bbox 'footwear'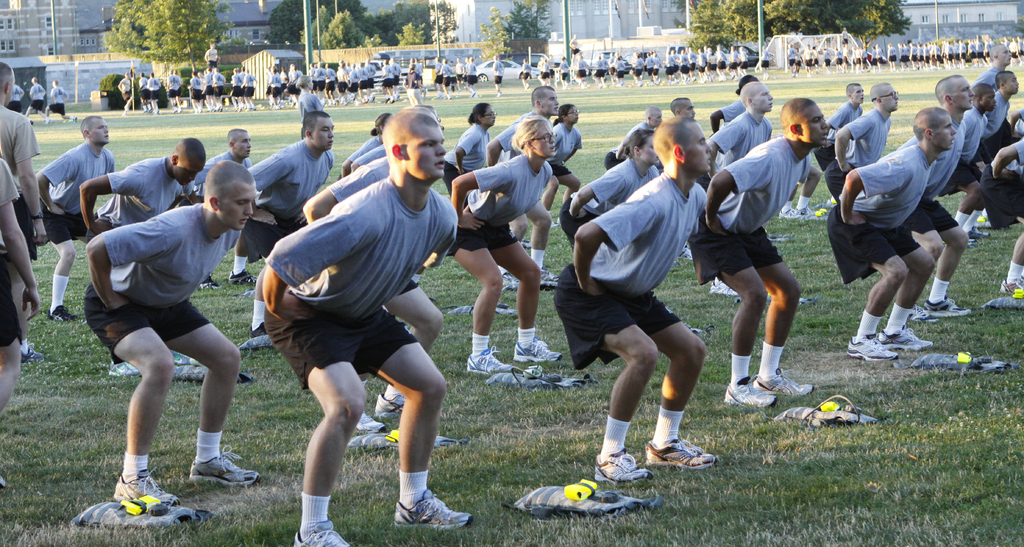
[x1=46, y1=118, x2=49, y2=124]
